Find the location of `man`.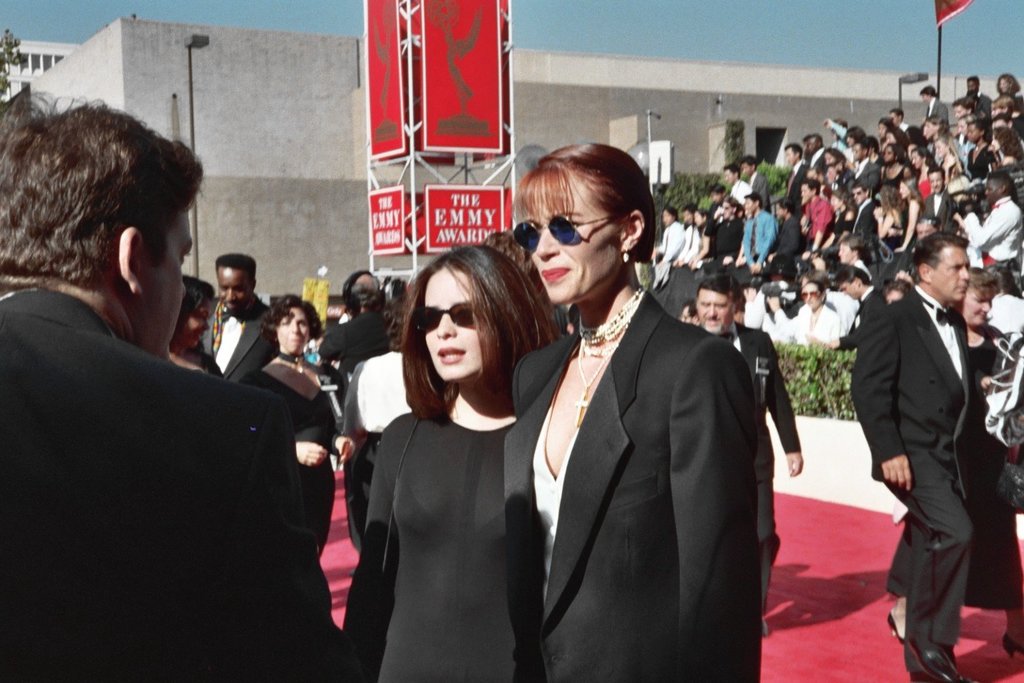
Location: l=726, t=163, r=754, b=210.
